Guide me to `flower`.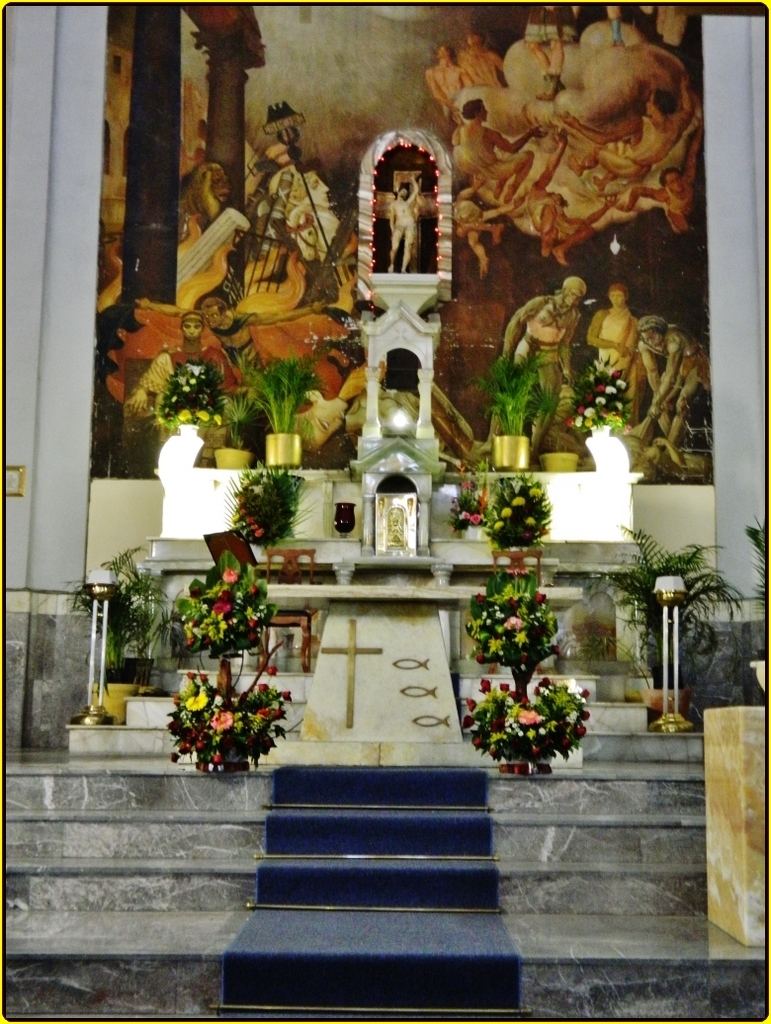
Guidance: [x1=257, y1=527, x2=261, y2=536].
